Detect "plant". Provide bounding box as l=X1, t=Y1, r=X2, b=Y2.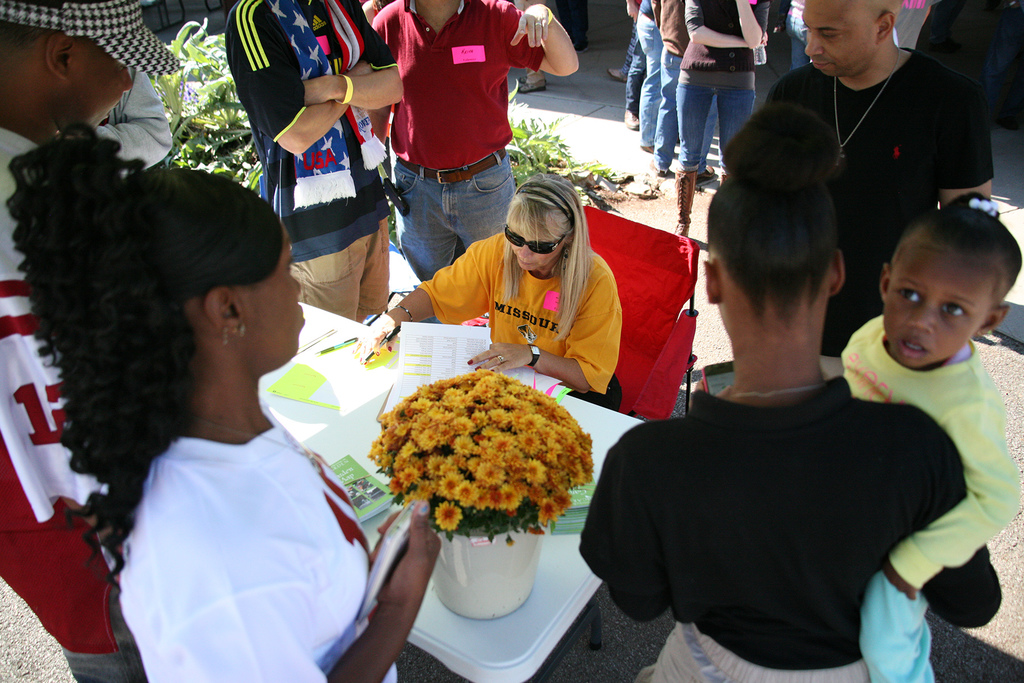
l=371, t=368, r=596, b=540.
